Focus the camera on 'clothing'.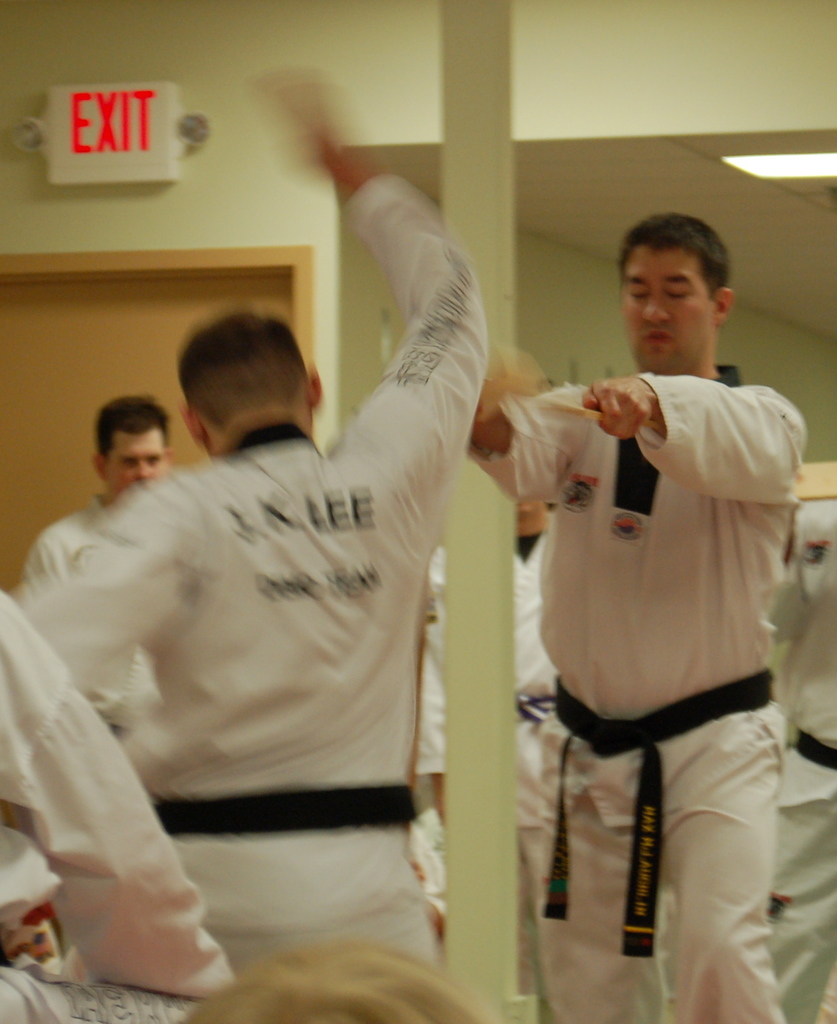
Focus region: [x1=22, y1=499, x2=156, y2=748].
